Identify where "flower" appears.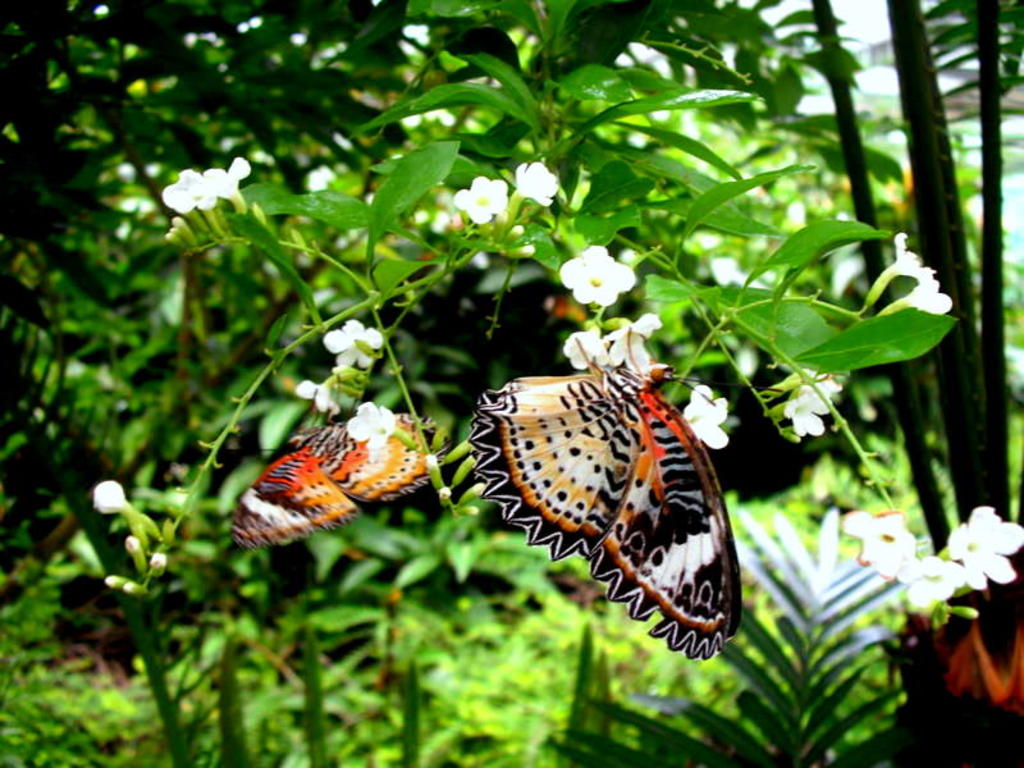
Appears at left=93, top=479, right=155, bottom=545.
